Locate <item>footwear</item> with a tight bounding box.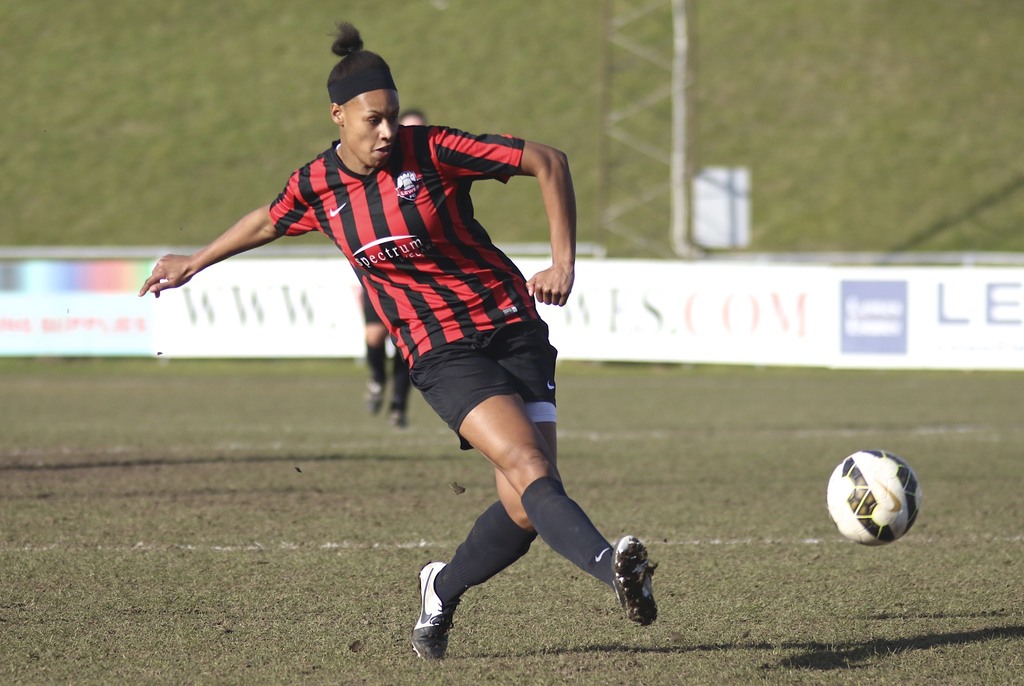
Rect(609, 529, 670, 630).
